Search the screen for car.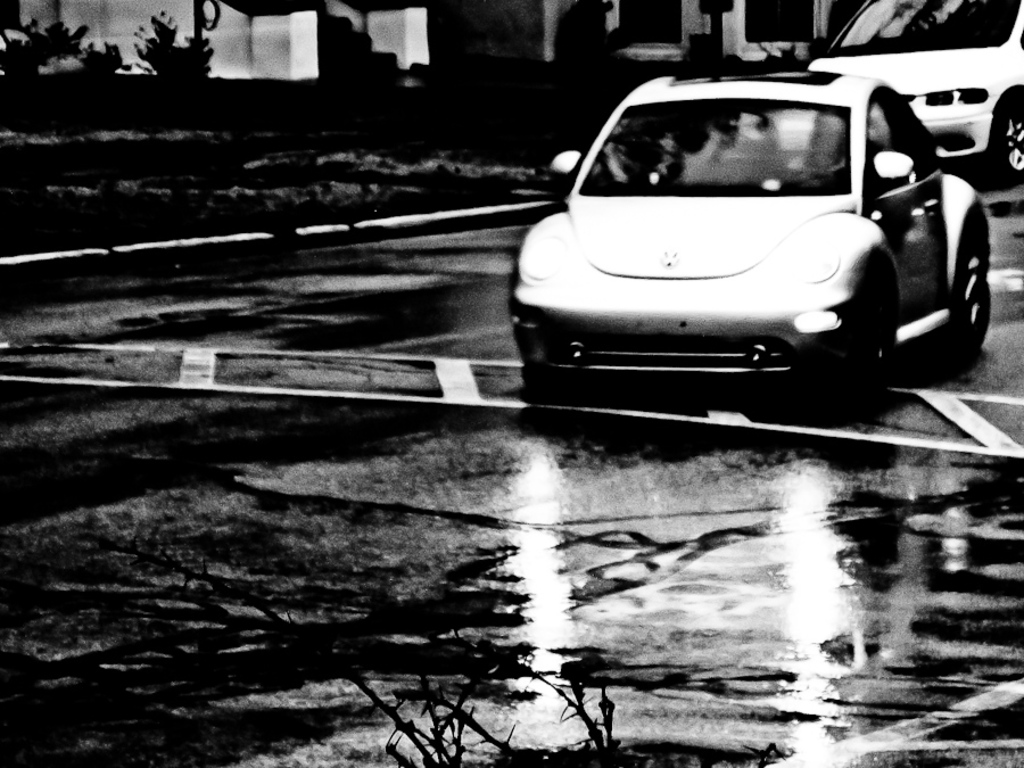
Found at (x1=803, y1=0, x2=1023, y2=180).
